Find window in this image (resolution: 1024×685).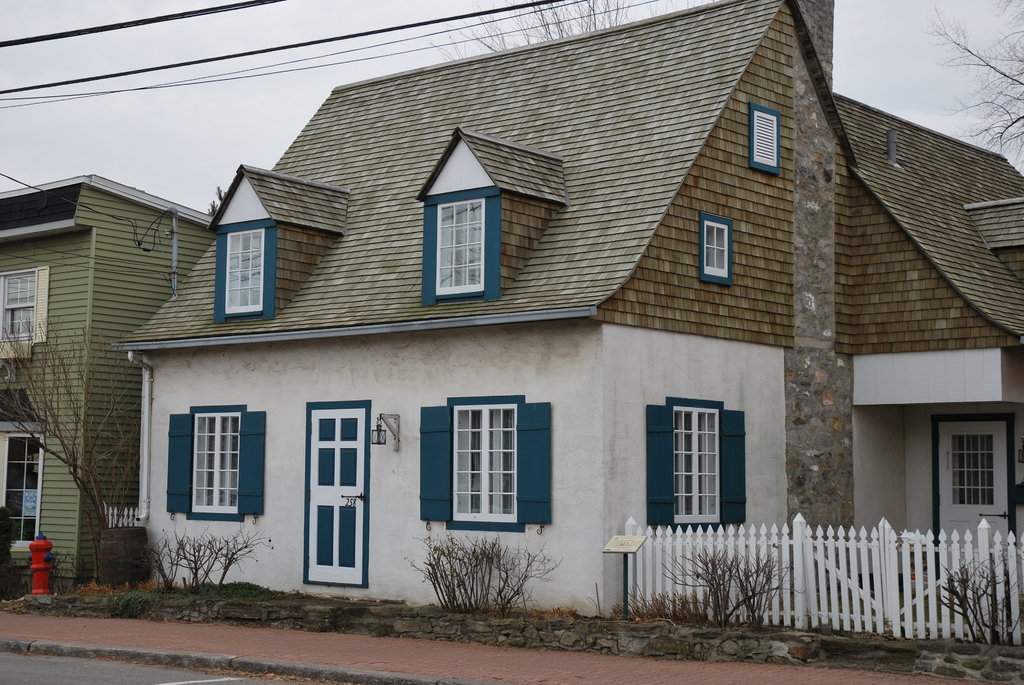
225 226 266 313.
